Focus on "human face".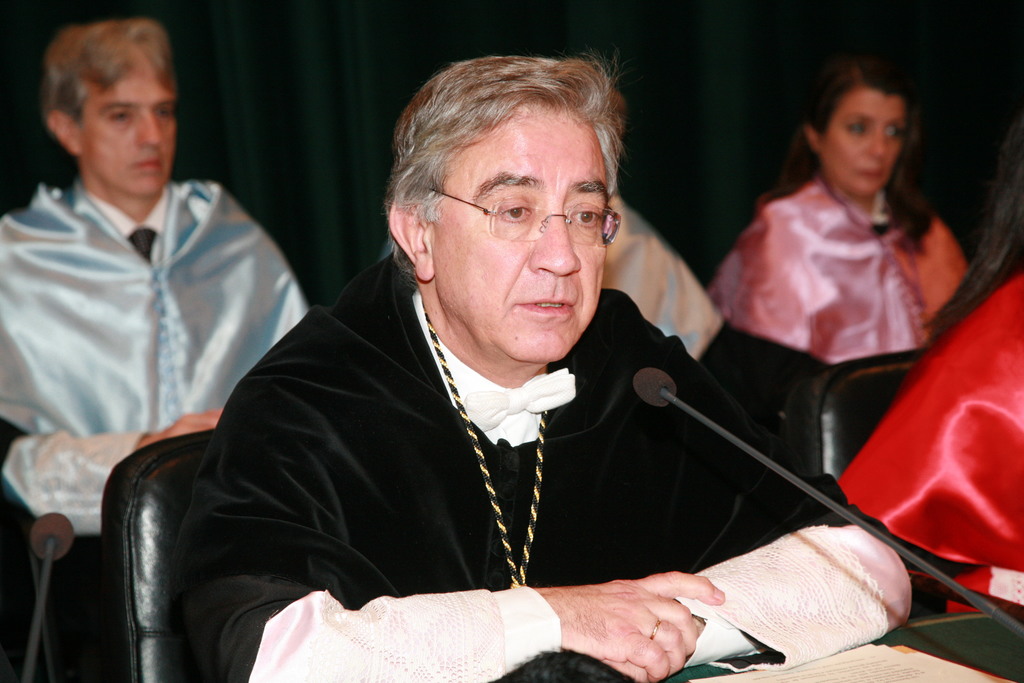
Focused at (x1=78, y1=62, x2=174, y2=195).
